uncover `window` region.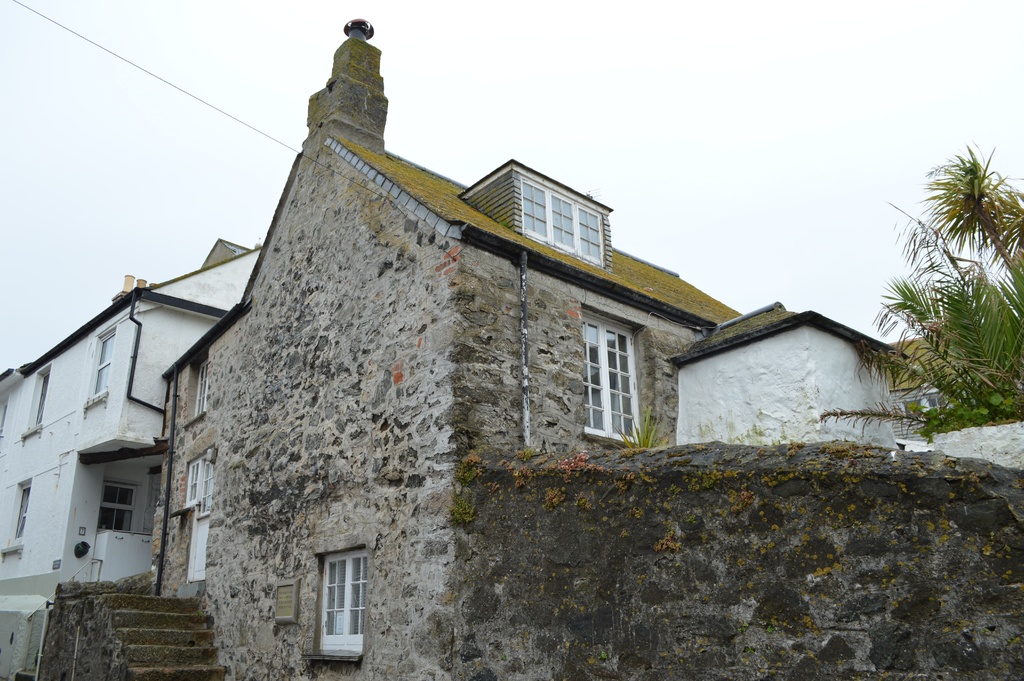
Uncovered: select_region(304, 539, 372, 653).
